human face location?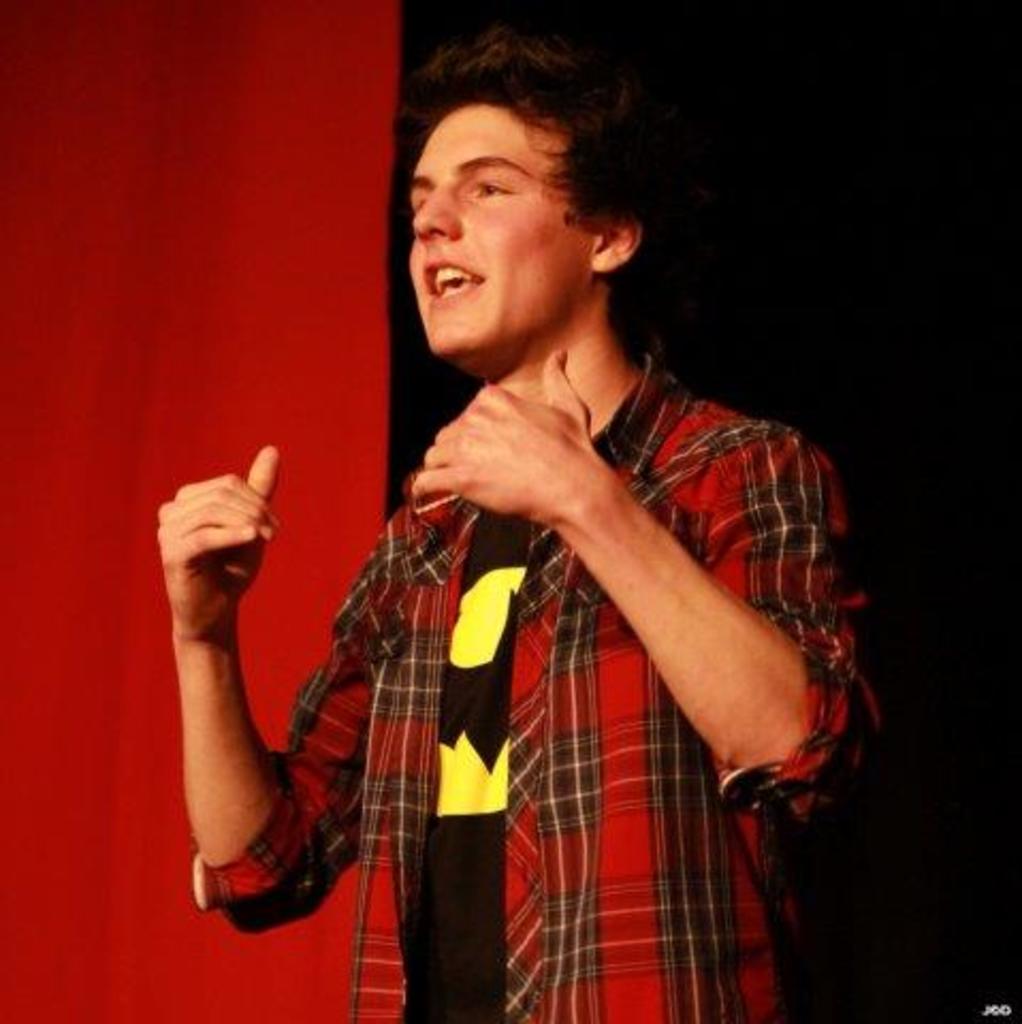
bbox=[408, 107, 595, 361]
